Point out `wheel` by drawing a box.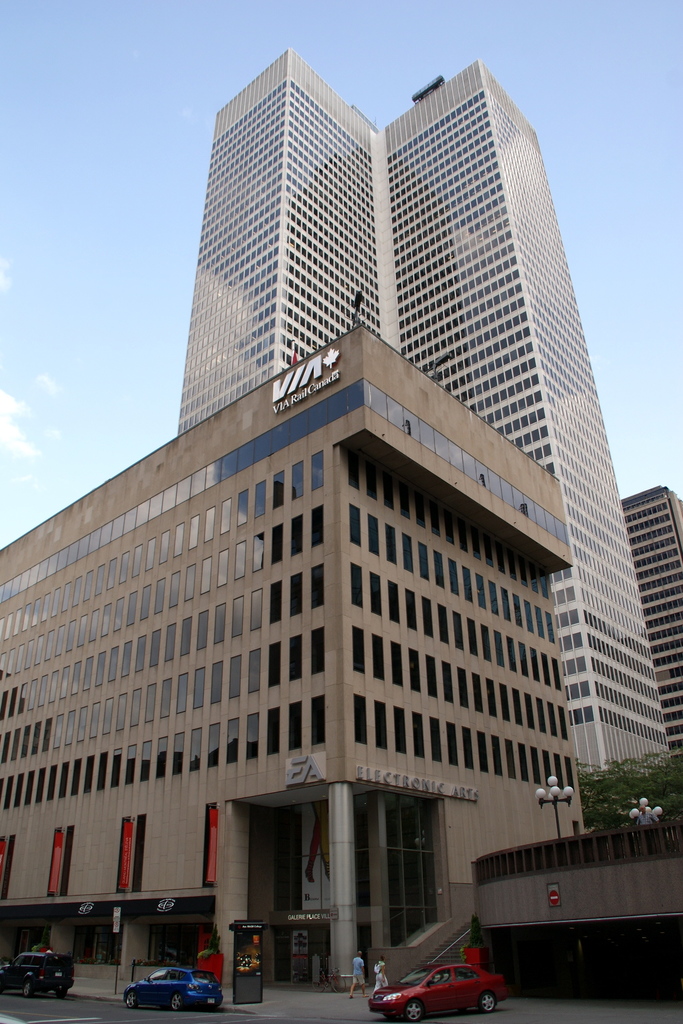
detection(124, 996, 141, 1012).
